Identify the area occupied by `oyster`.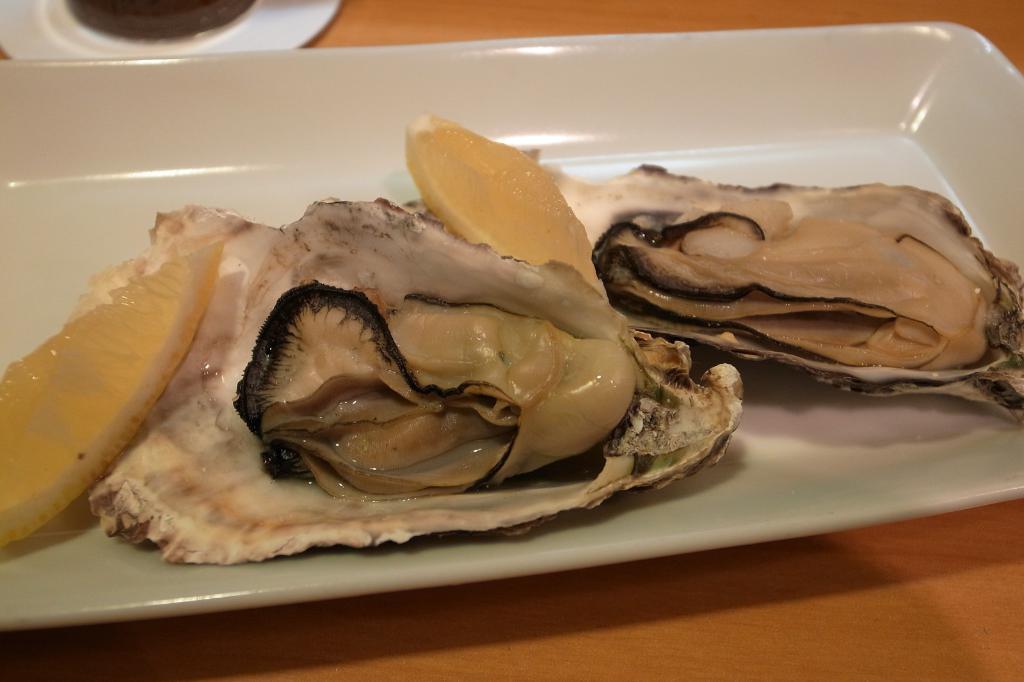
Area: 389,138,1023,431.
